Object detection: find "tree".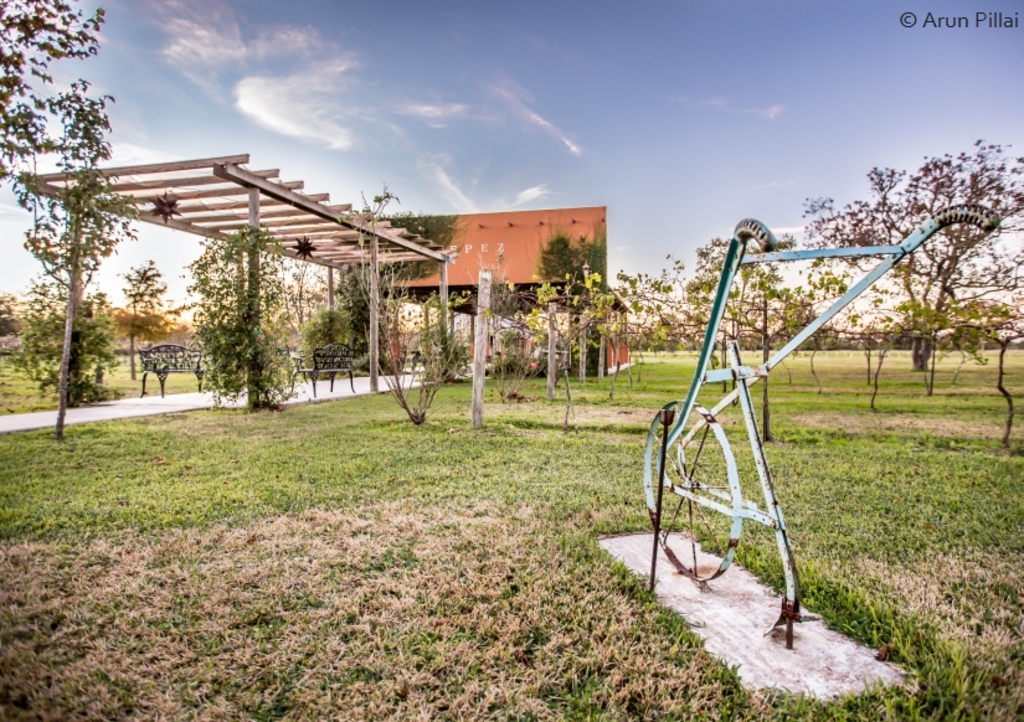
108:251:174:403.
